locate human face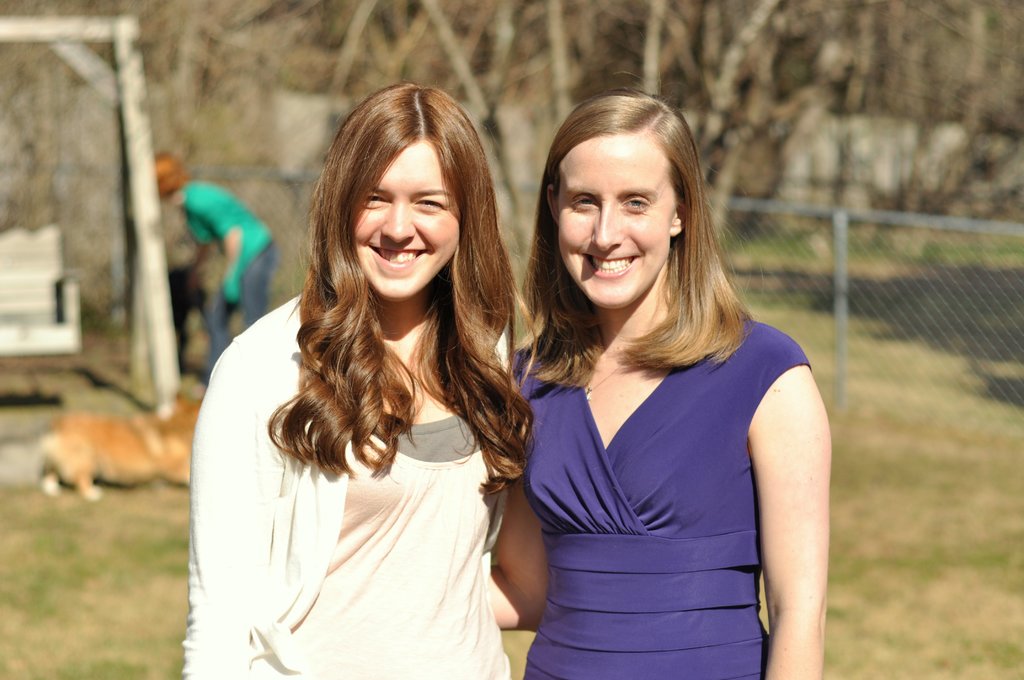
(545,127,671,310)
